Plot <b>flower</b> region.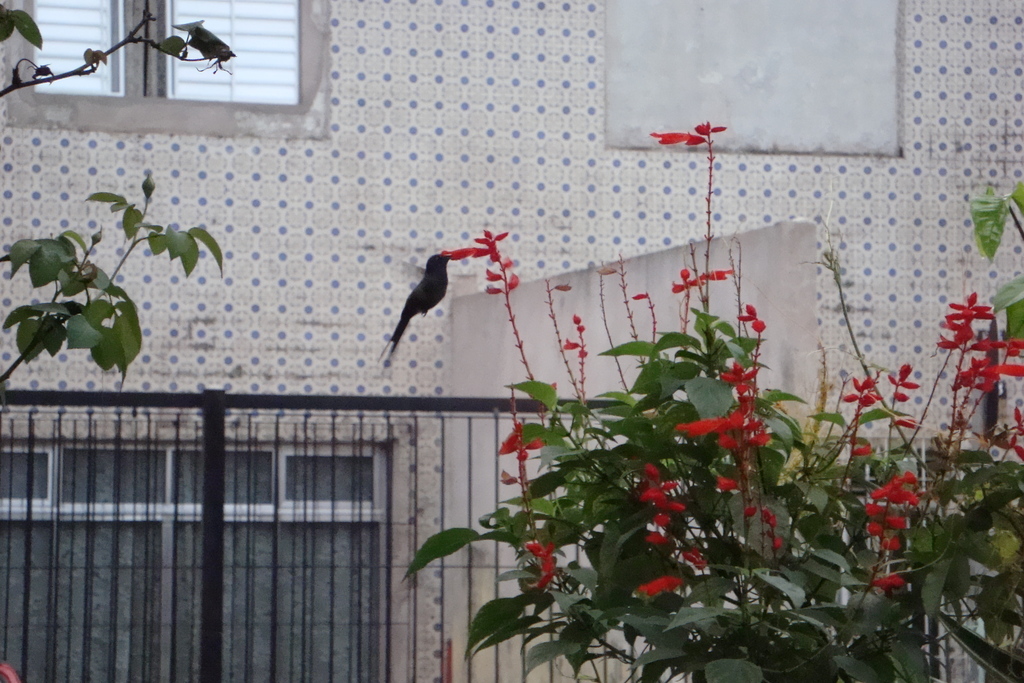
Plotted at pyautogui.locateOnScreen(765, 509, 776, 527).
